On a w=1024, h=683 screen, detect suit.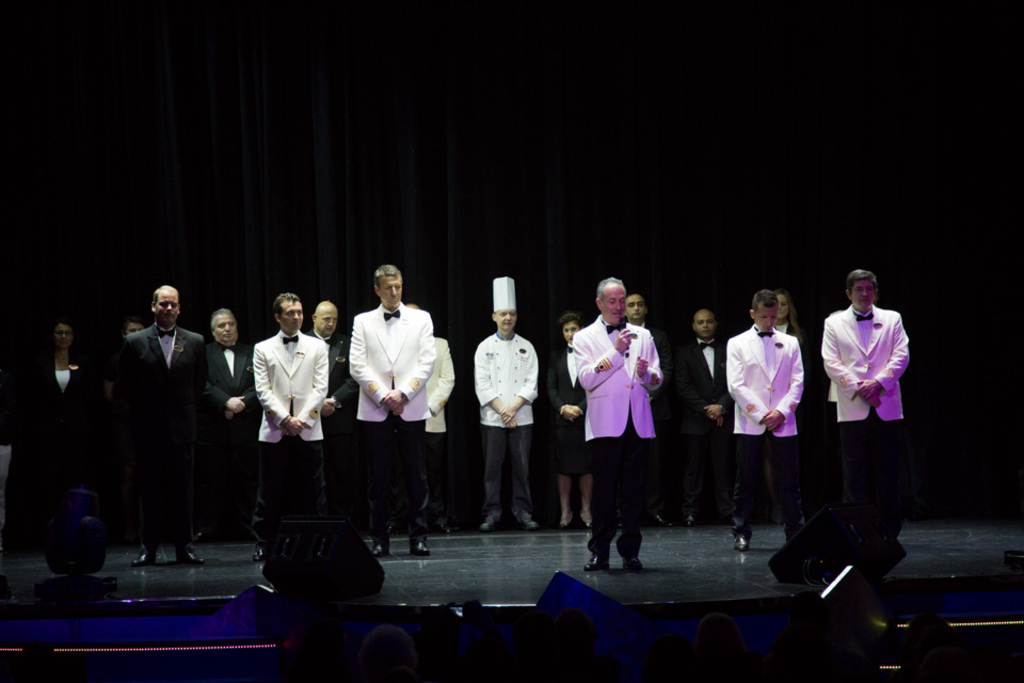
(546, 345, 593, 481).
